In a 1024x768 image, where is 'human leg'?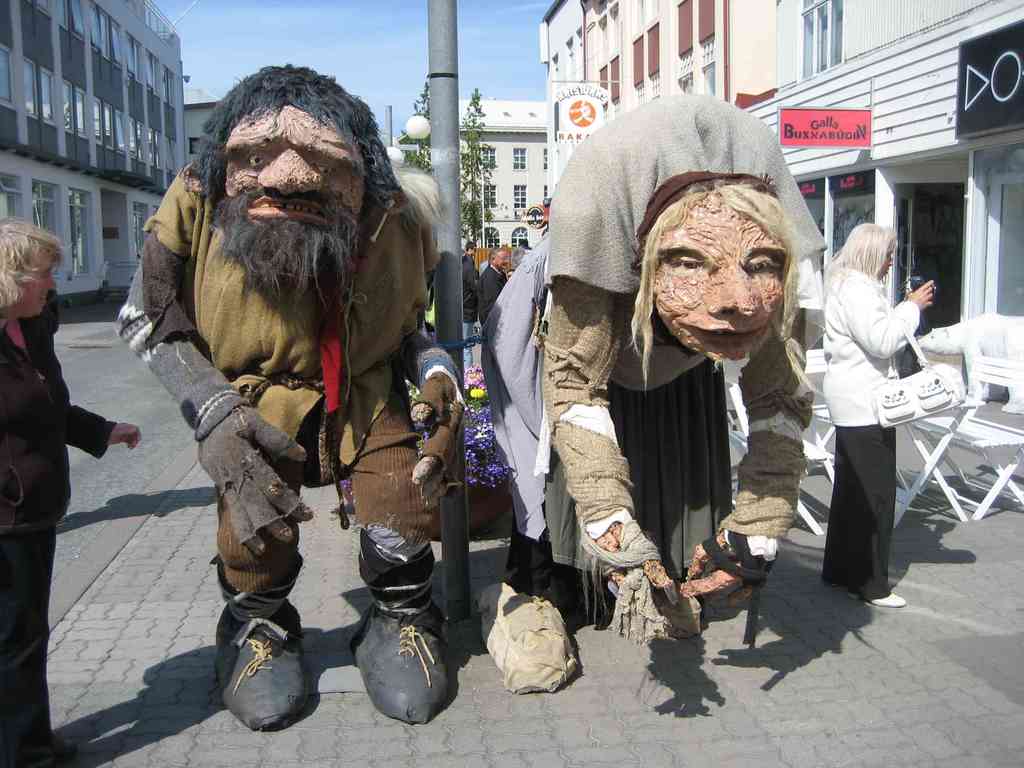
[left=829, top=400, right=906, bottom=607].
